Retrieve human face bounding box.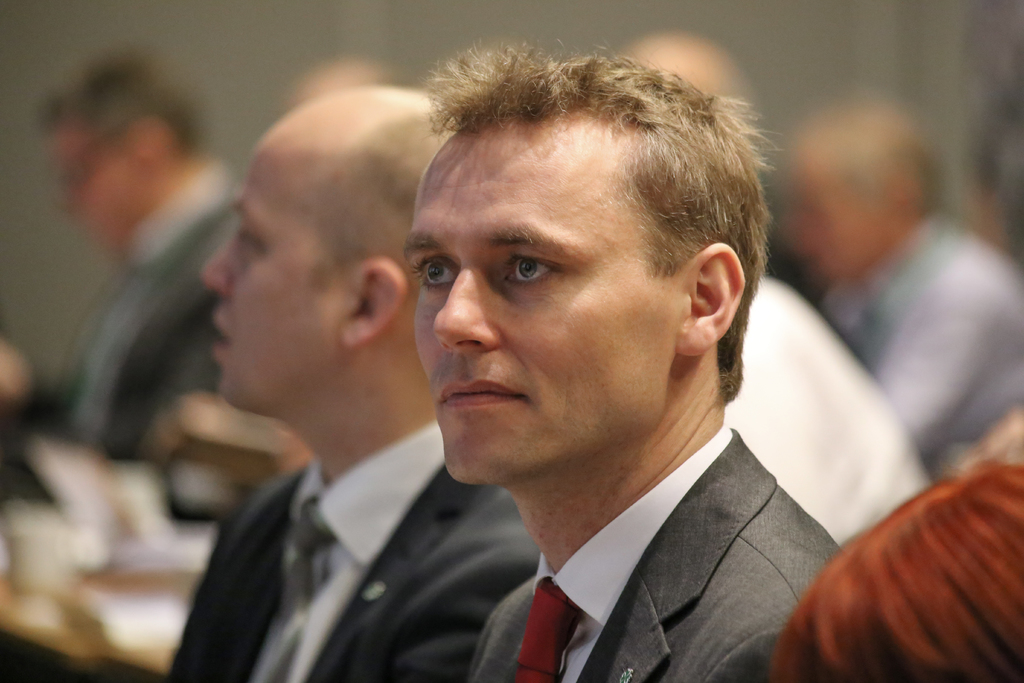
Bounding box: bbox=(804, 183, 891, 277).
